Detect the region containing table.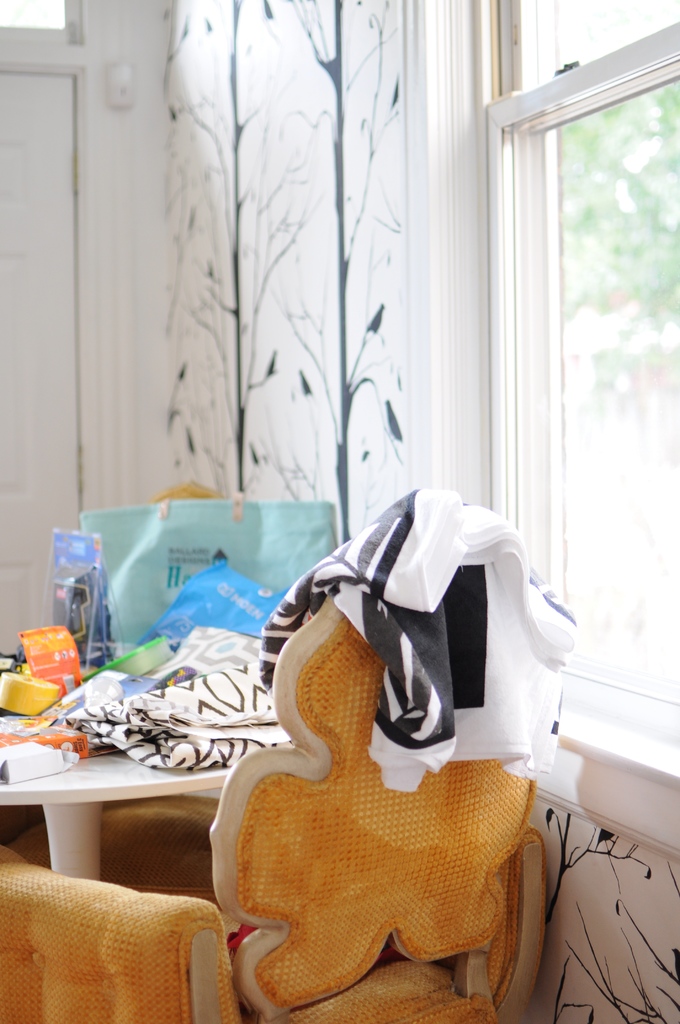
box(0, 646, 291, 888).
